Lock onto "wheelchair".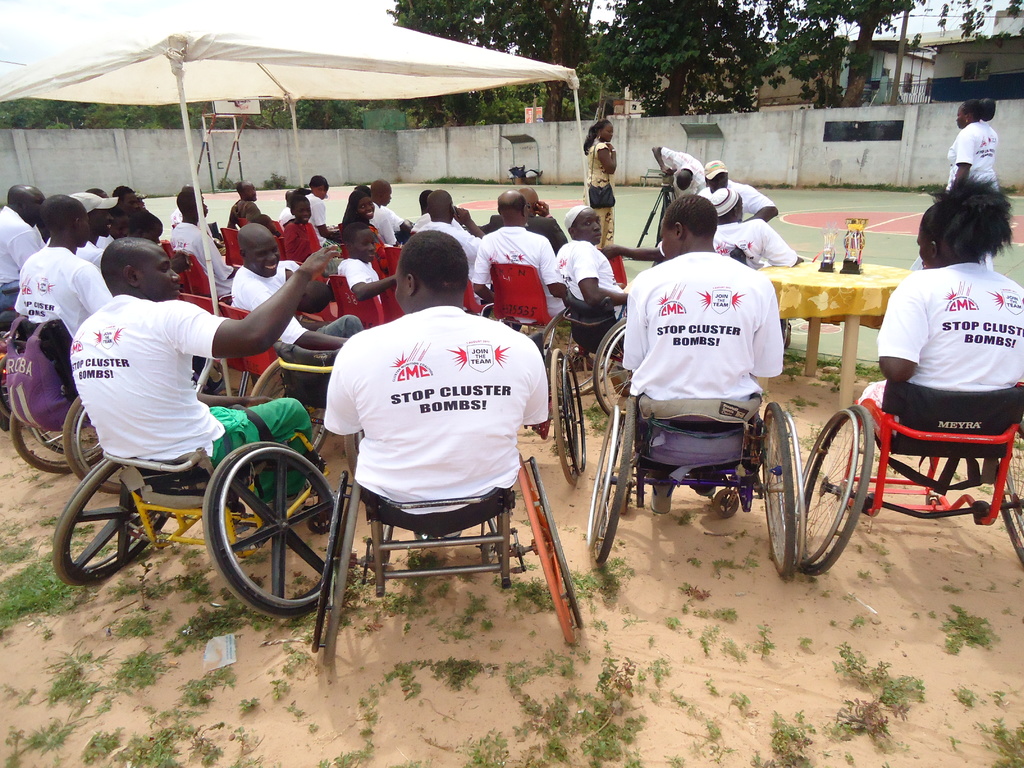
Locked: select_region(51, 395, 344, 614).
